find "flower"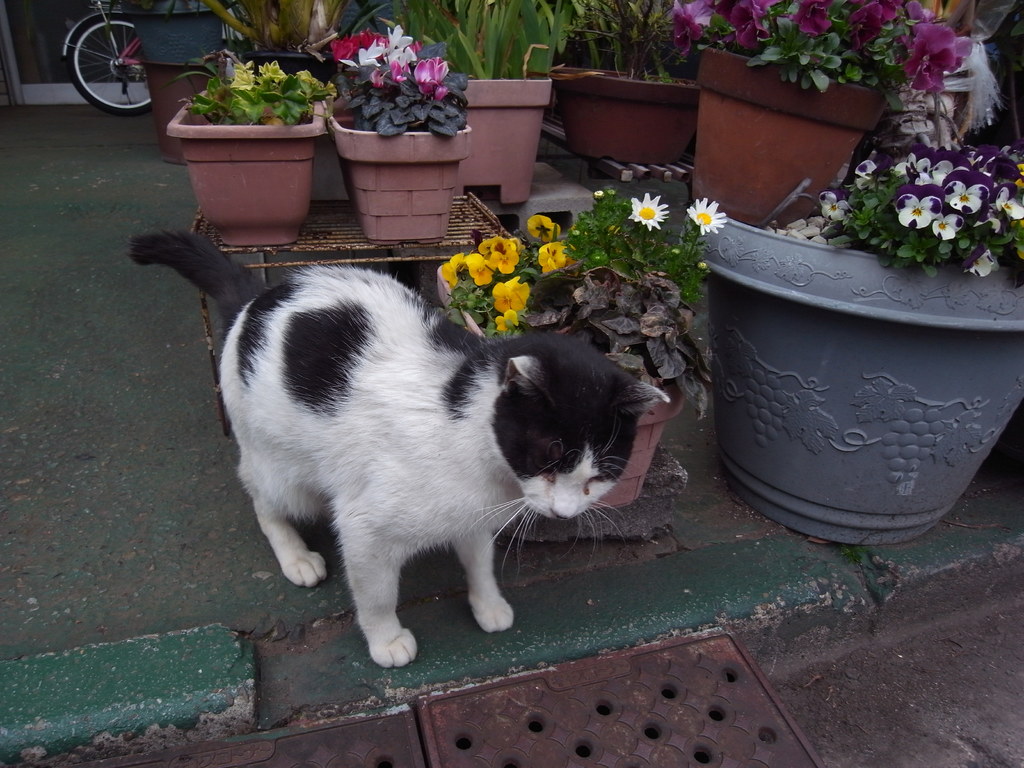
[528,214,559,241]
